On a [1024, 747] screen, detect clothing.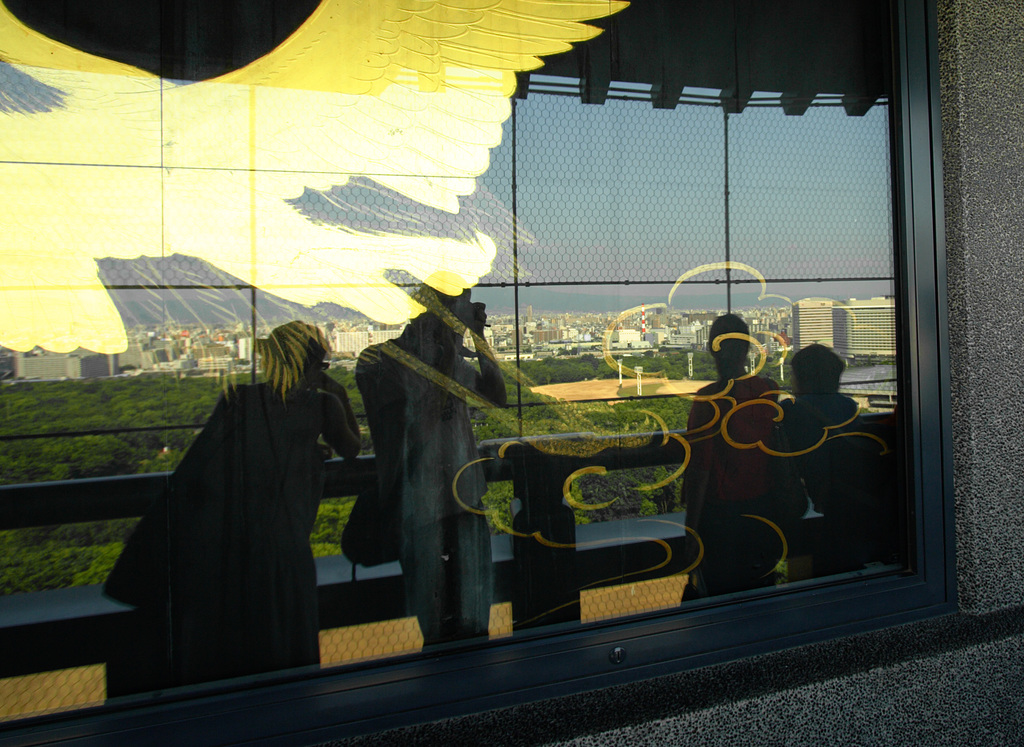
region(355, 319, 492, 641).
